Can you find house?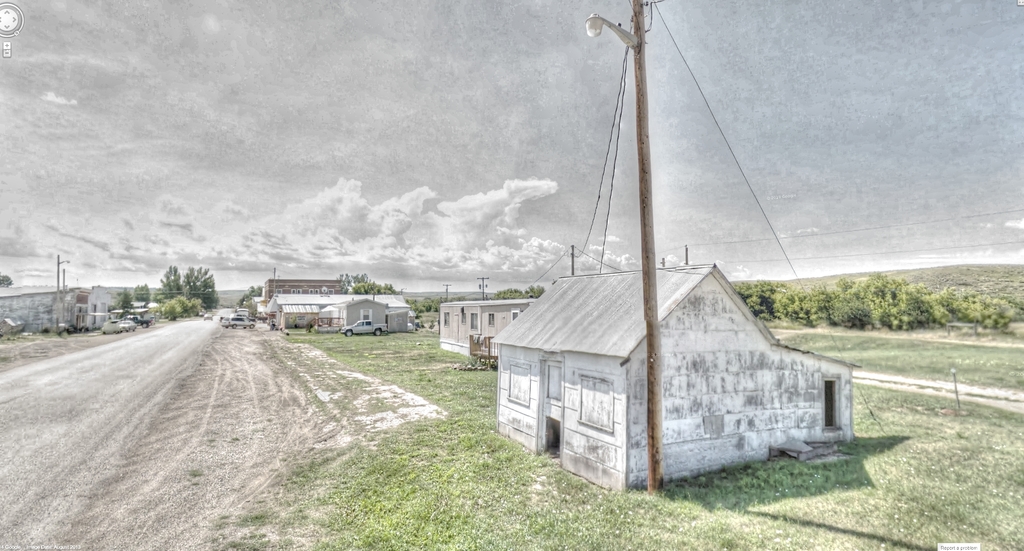
Yes, bounding box: detection(276, 281, 401, 334).
